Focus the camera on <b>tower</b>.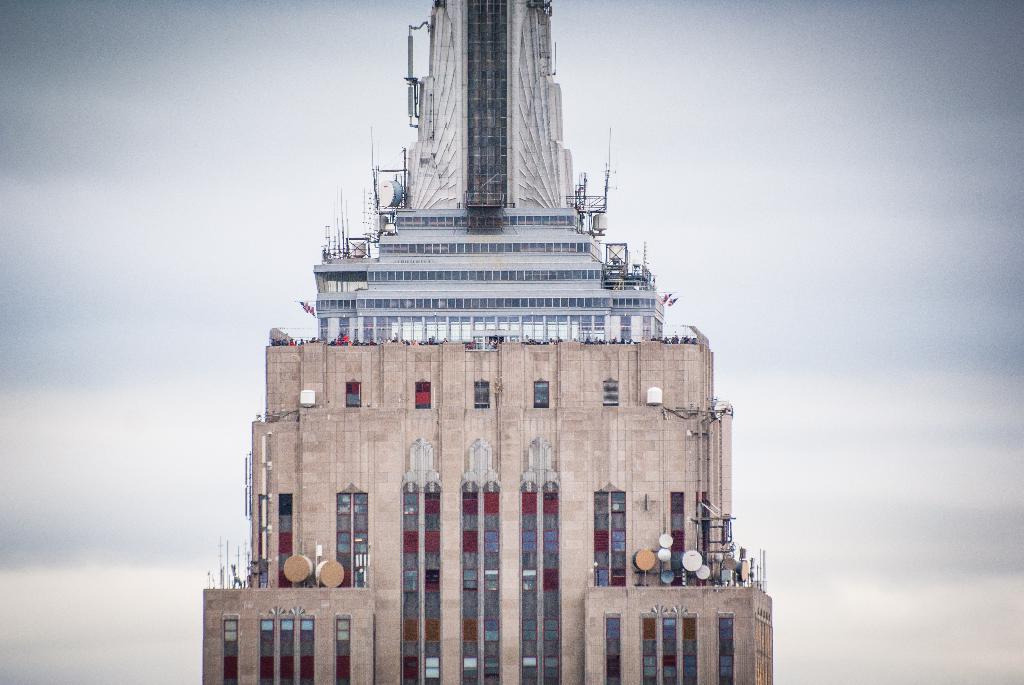
Focus region: [x1=200, y1=0, x2=773, y2=684].
